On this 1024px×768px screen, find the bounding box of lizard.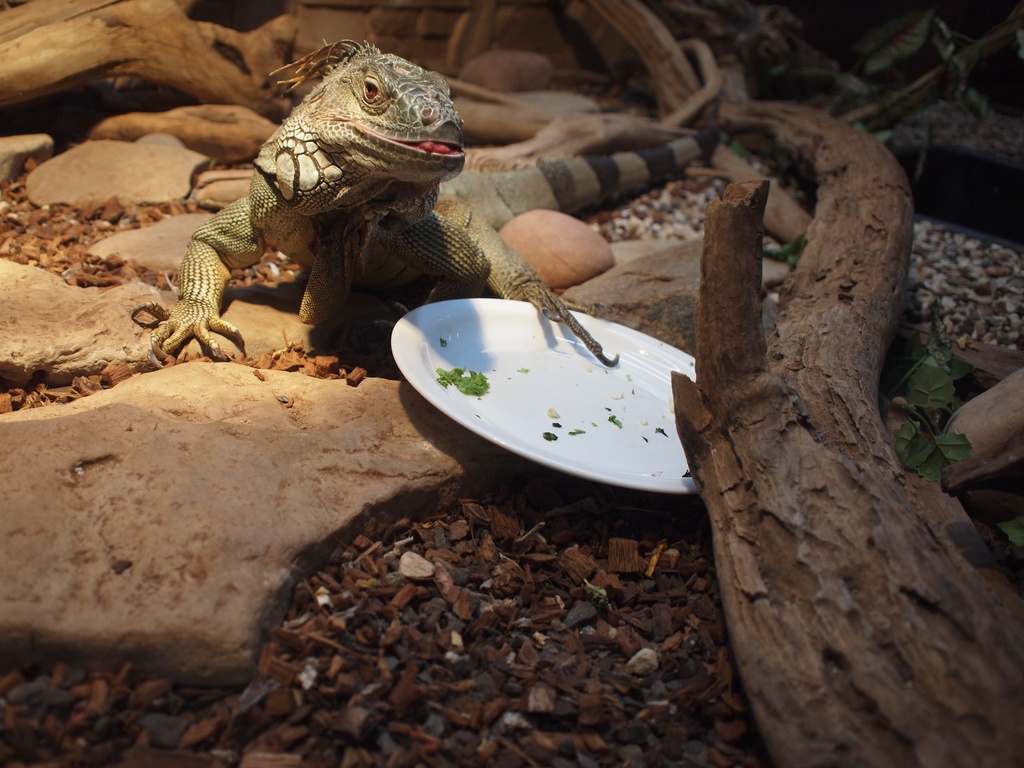
Bounding box: detection(153, 38, 696, 370).
